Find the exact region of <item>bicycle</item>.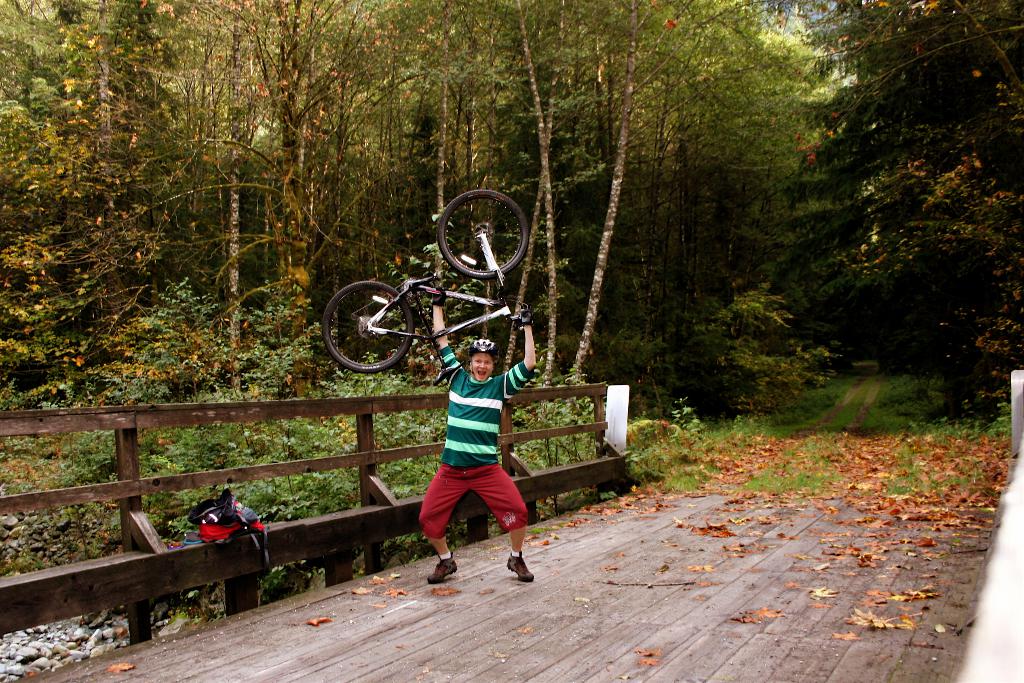
Exact region: rect(321, 186, 543, 378).
